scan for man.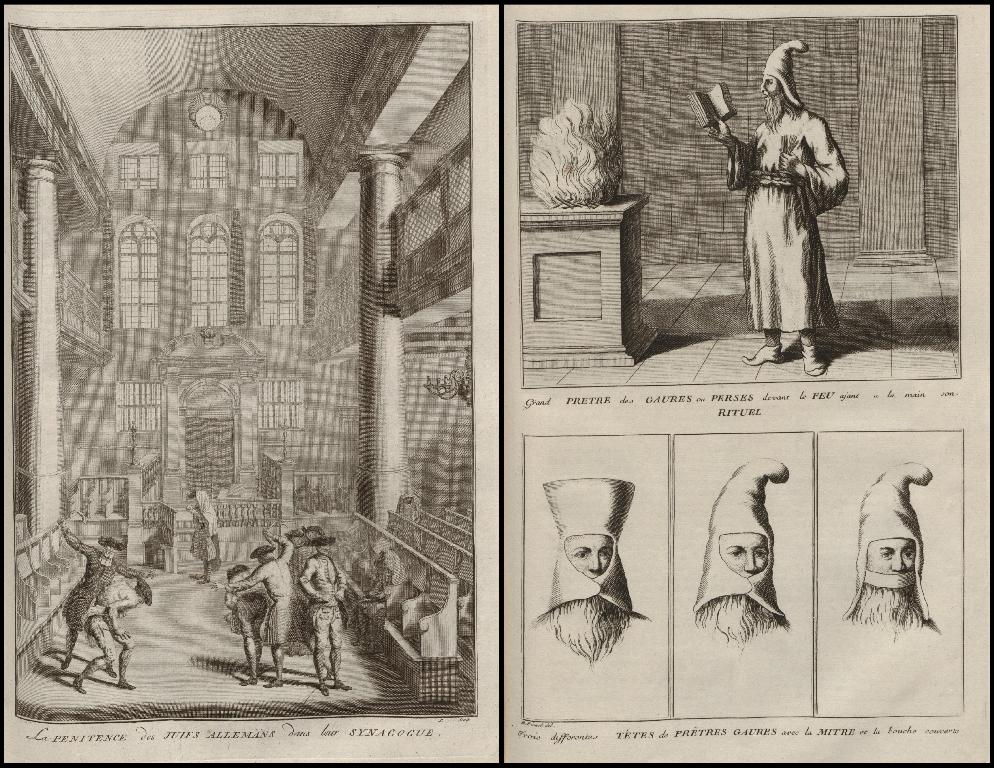
Scan result: bbox=(734, 63, 877, 363).
